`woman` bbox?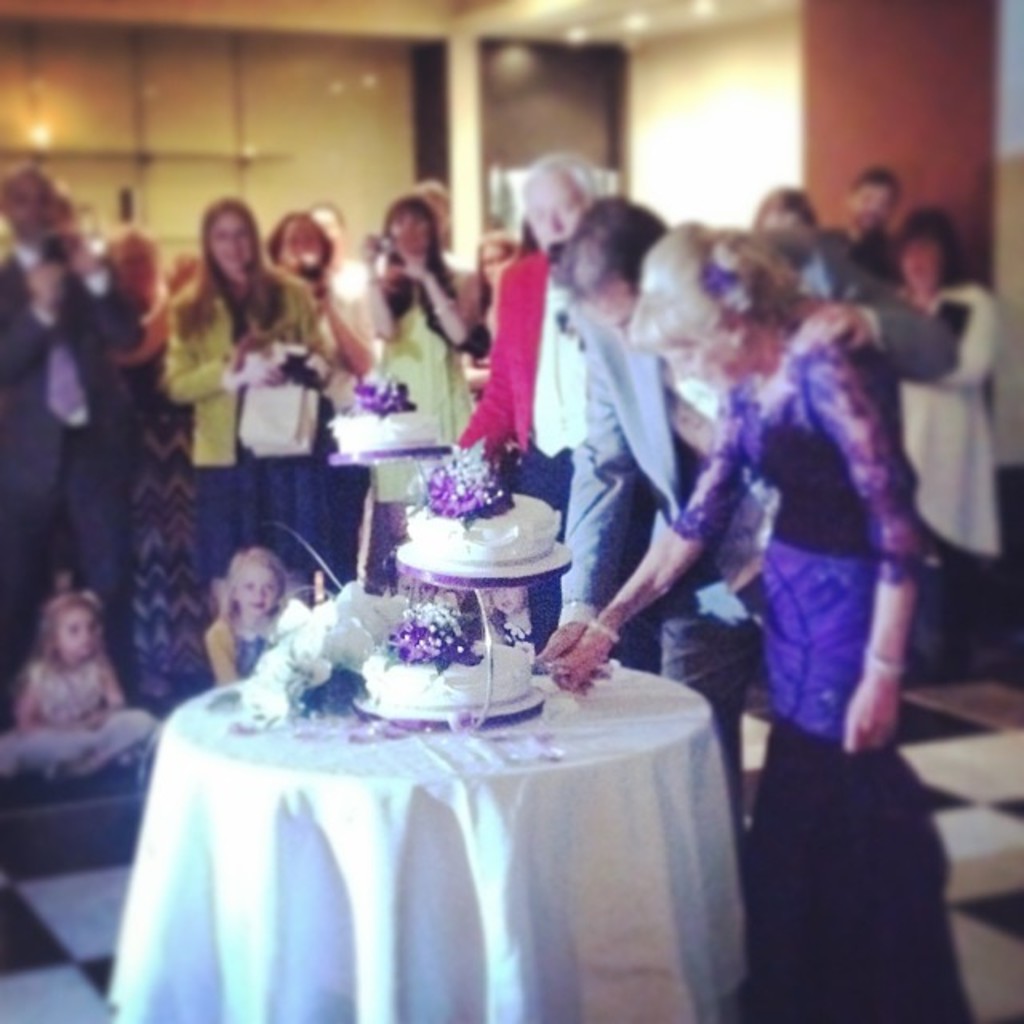
645, 150, 994, 949
